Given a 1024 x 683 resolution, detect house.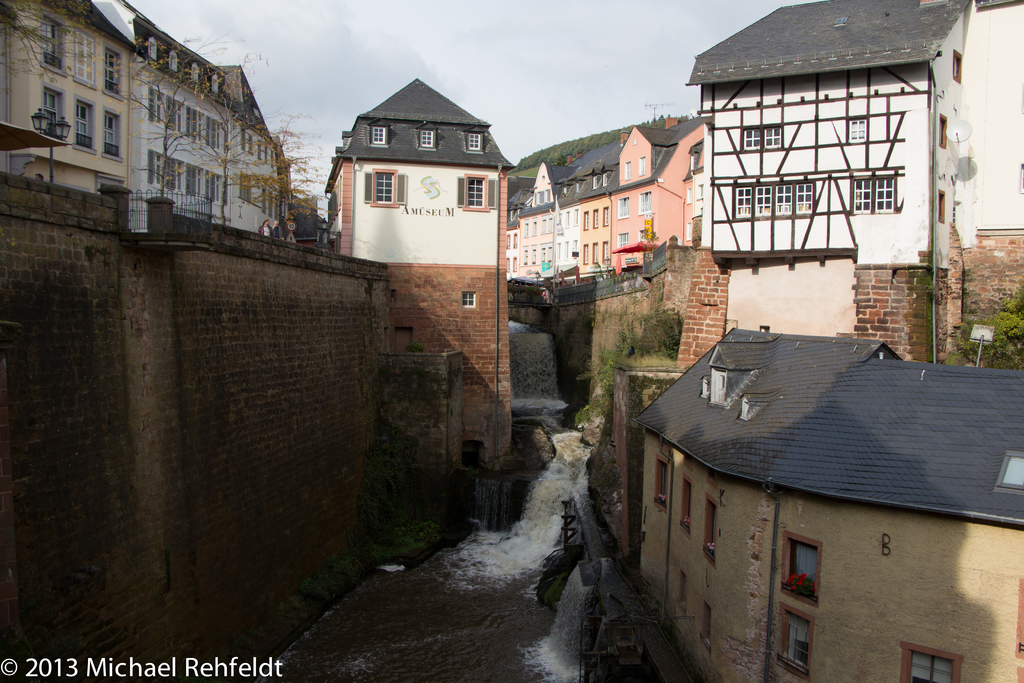
detection(330, 70, 508, 476).
